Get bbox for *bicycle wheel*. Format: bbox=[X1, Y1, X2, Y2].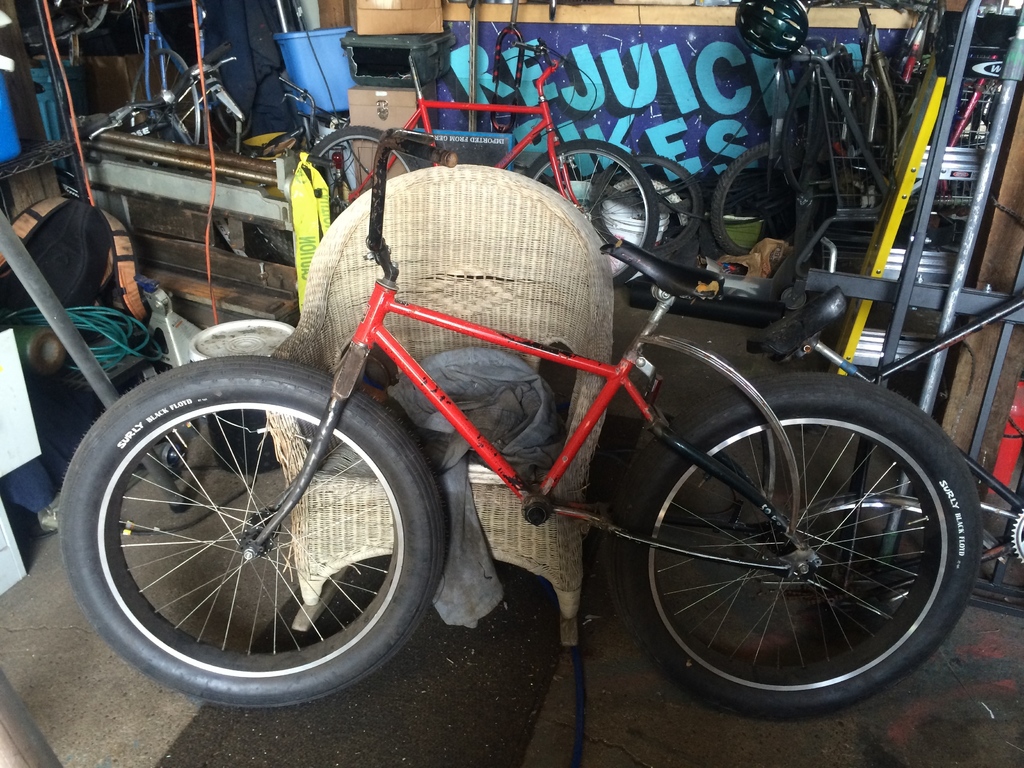
bbox=[131, 42, 202, 149].
